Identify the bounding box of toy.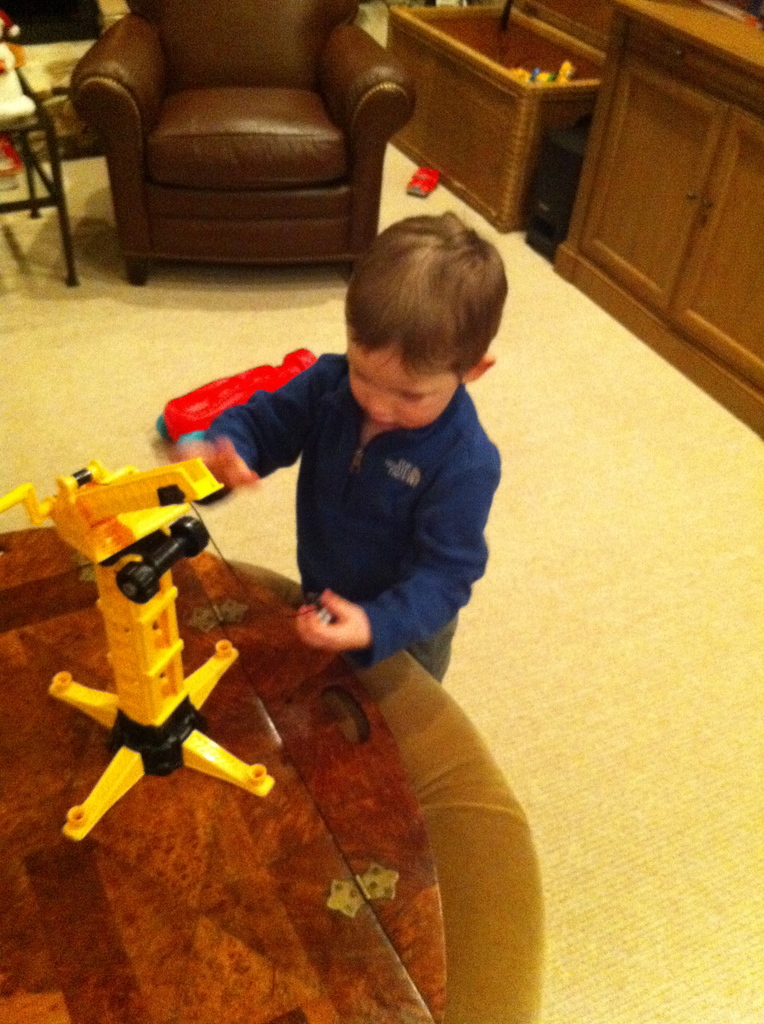
[x1=148, y1=335, x2=323, y2=474].
